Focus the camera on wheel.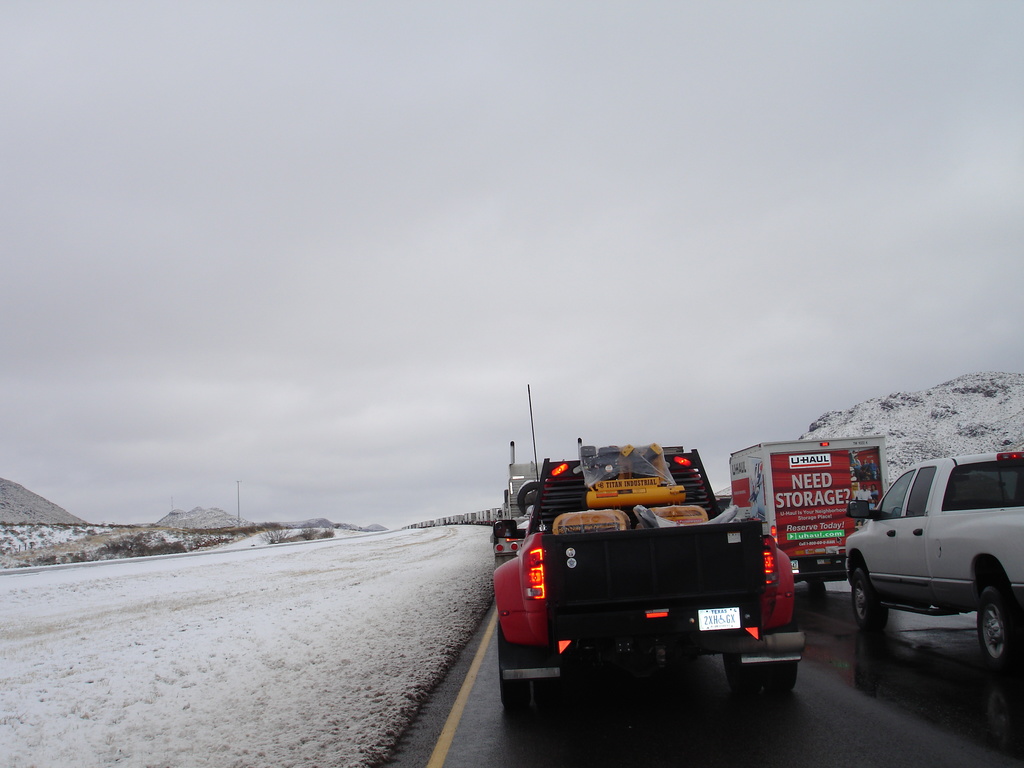
Focus region: crop(501, 673, 529, 714).
